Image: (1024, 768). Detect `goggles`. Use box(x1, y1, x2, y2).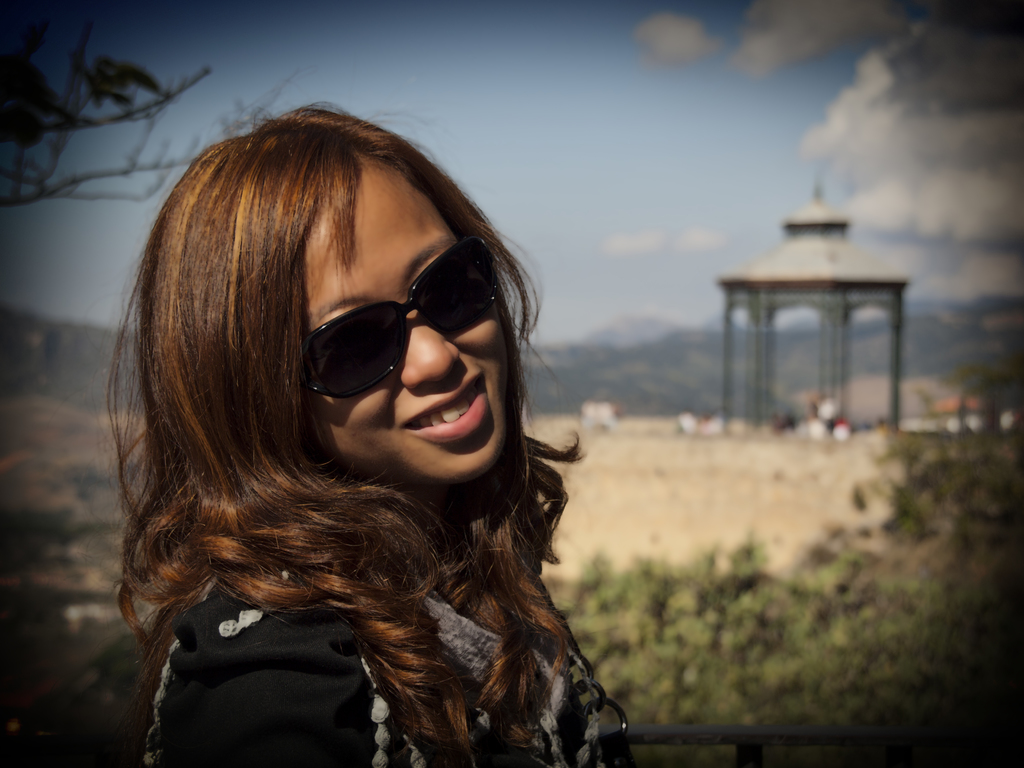
box(296, 236, 499, 406).
